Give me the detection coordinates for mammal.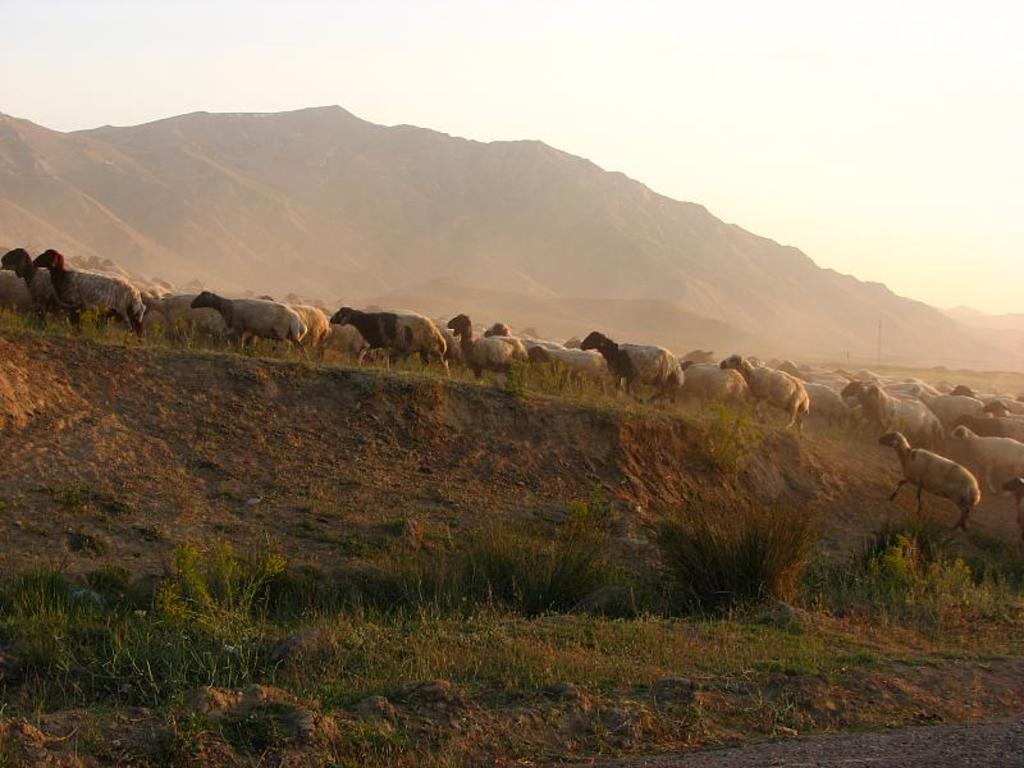
locate(28, 248, 137, 343).
